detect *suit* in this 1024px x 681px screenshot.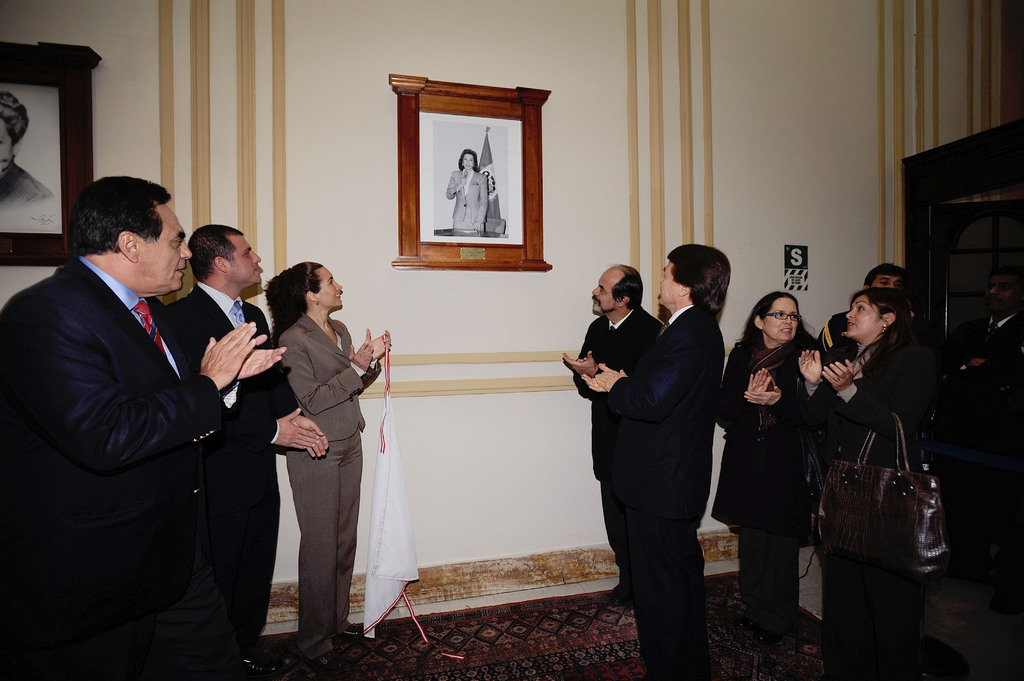
Detection: crop(801, 342, 938, 680).
